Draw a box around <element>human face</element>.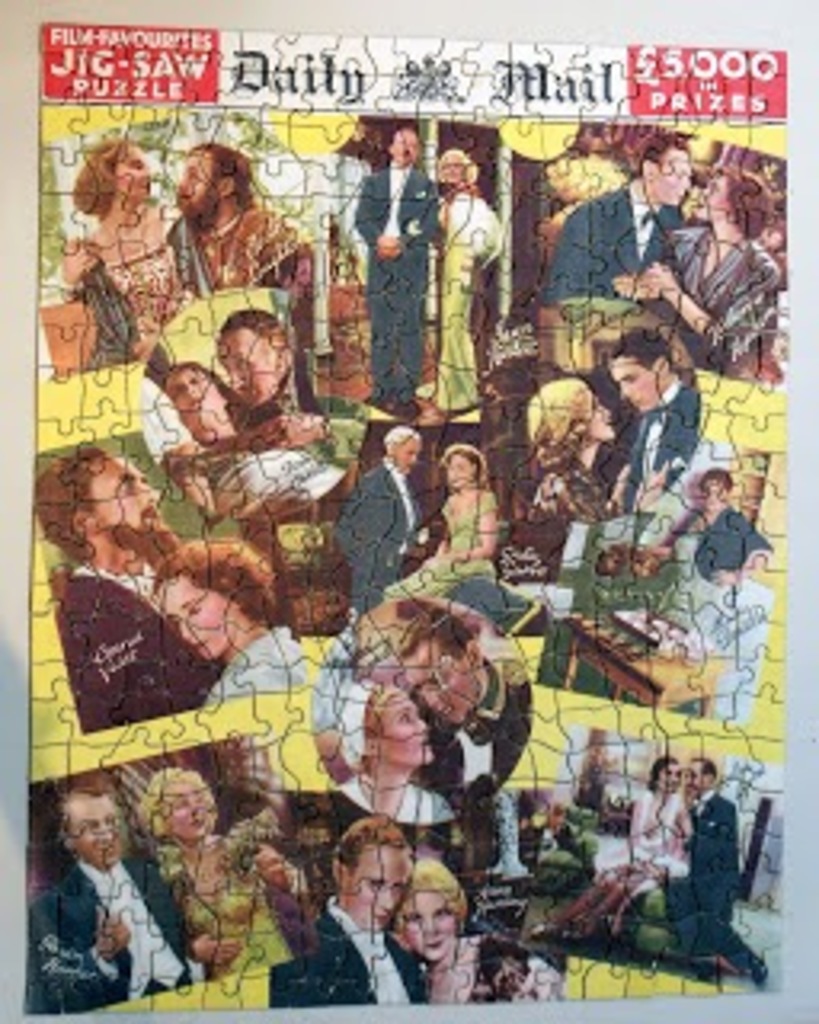
bbox(701, 170, 726, 211).
